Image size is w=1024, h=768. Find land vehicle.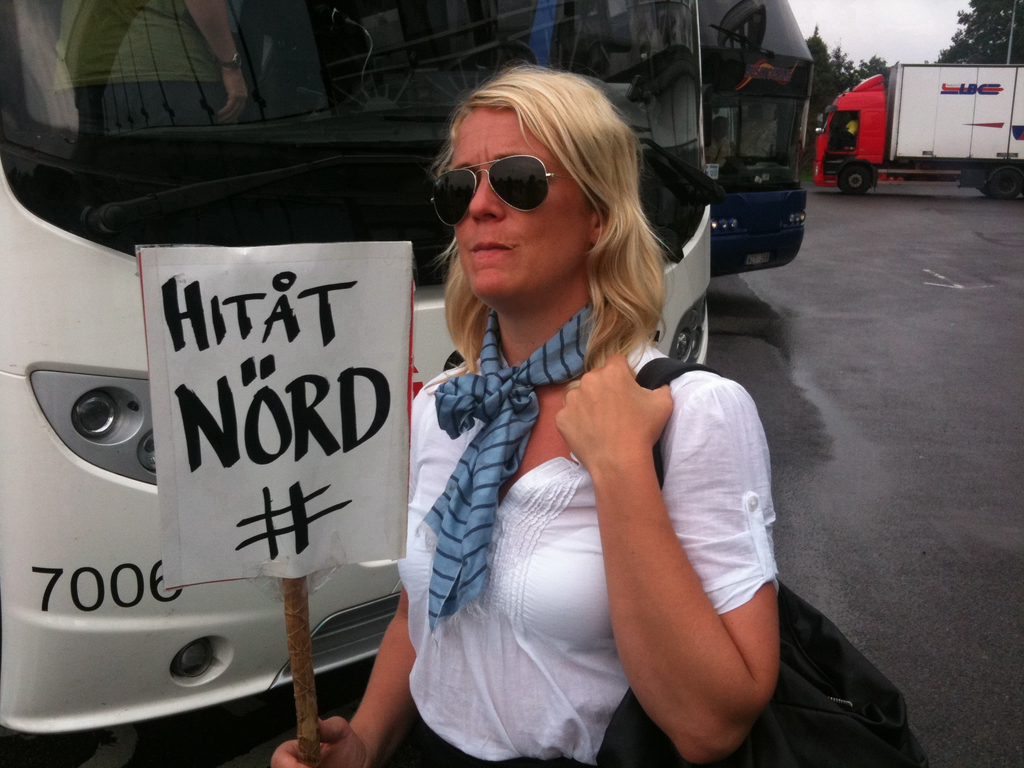
[x1=693, y1=0, x2=813, y2=277].
